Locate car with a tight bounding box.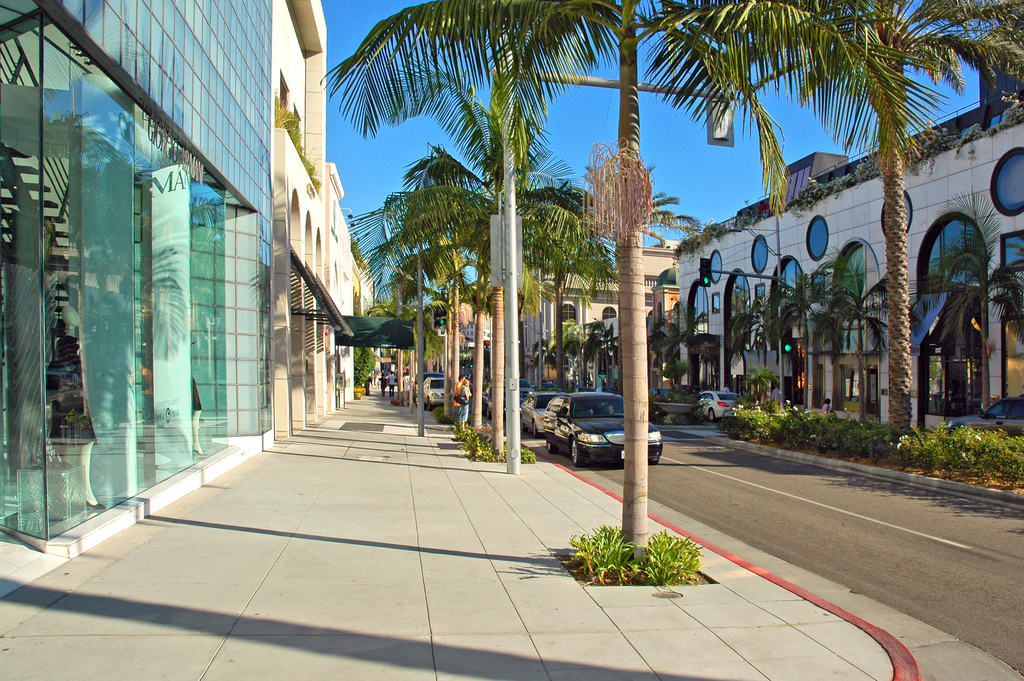
Rect(523, 385, 570, 444).
